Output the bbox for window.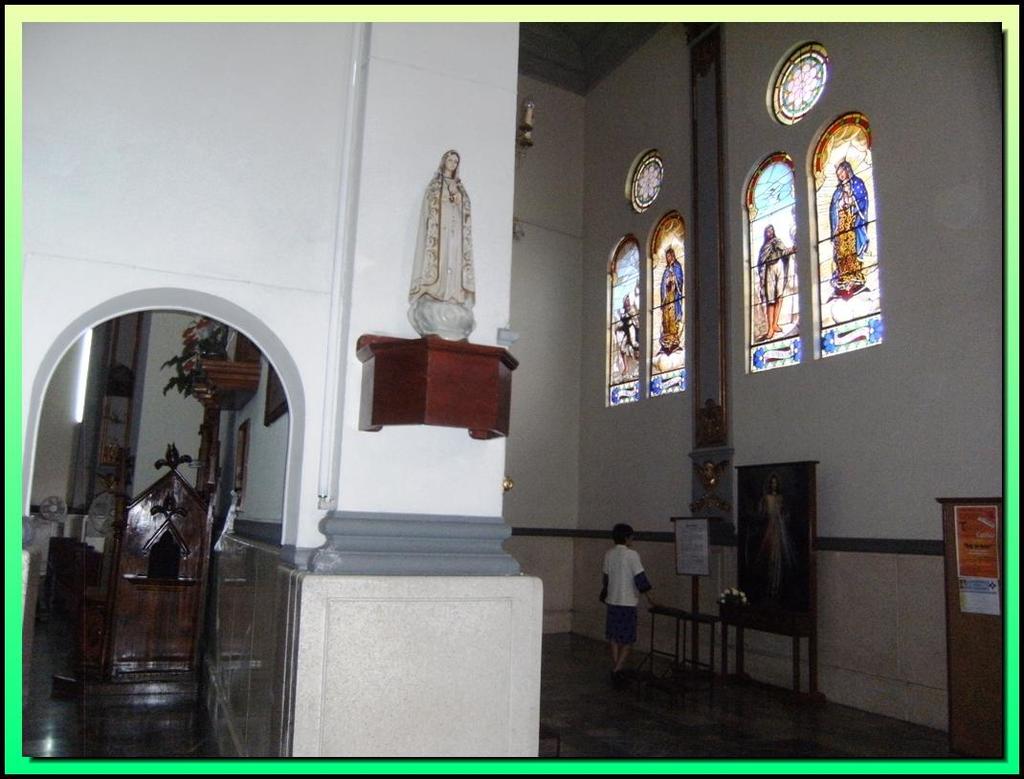
731, 115, 882, 378.
